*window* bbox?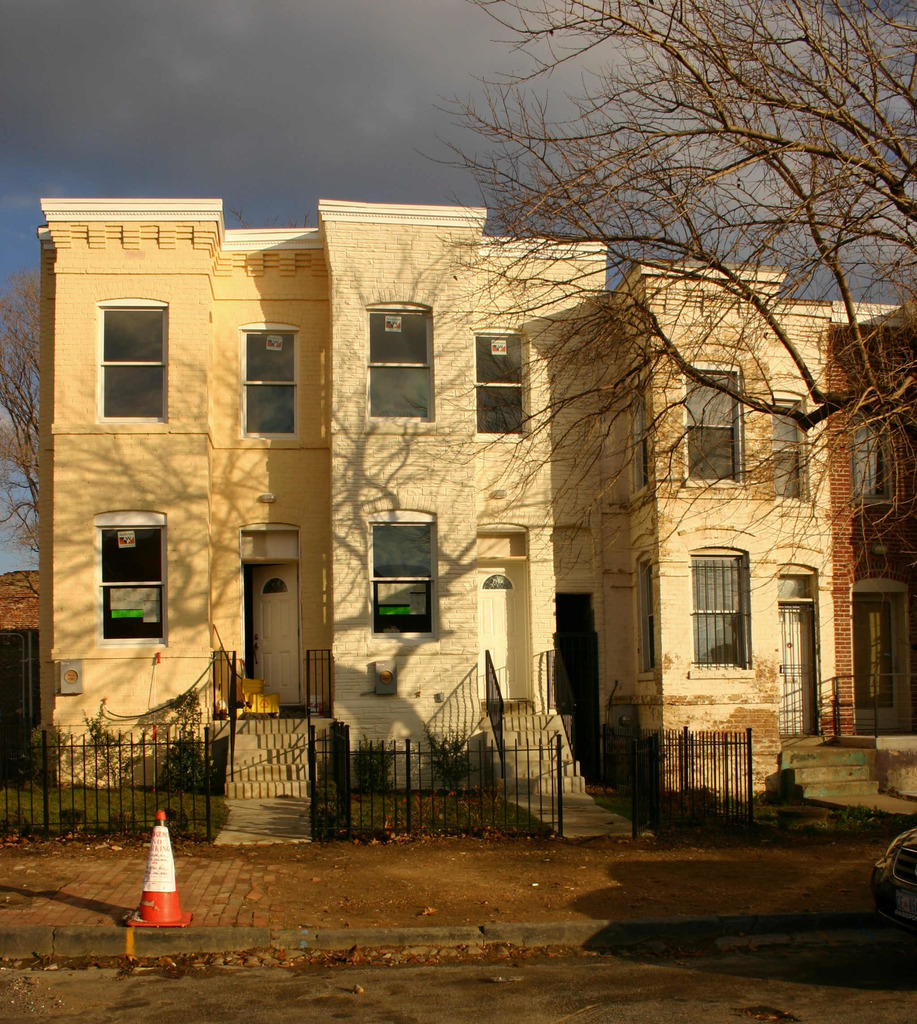
box(470, 324, 528, 447)
